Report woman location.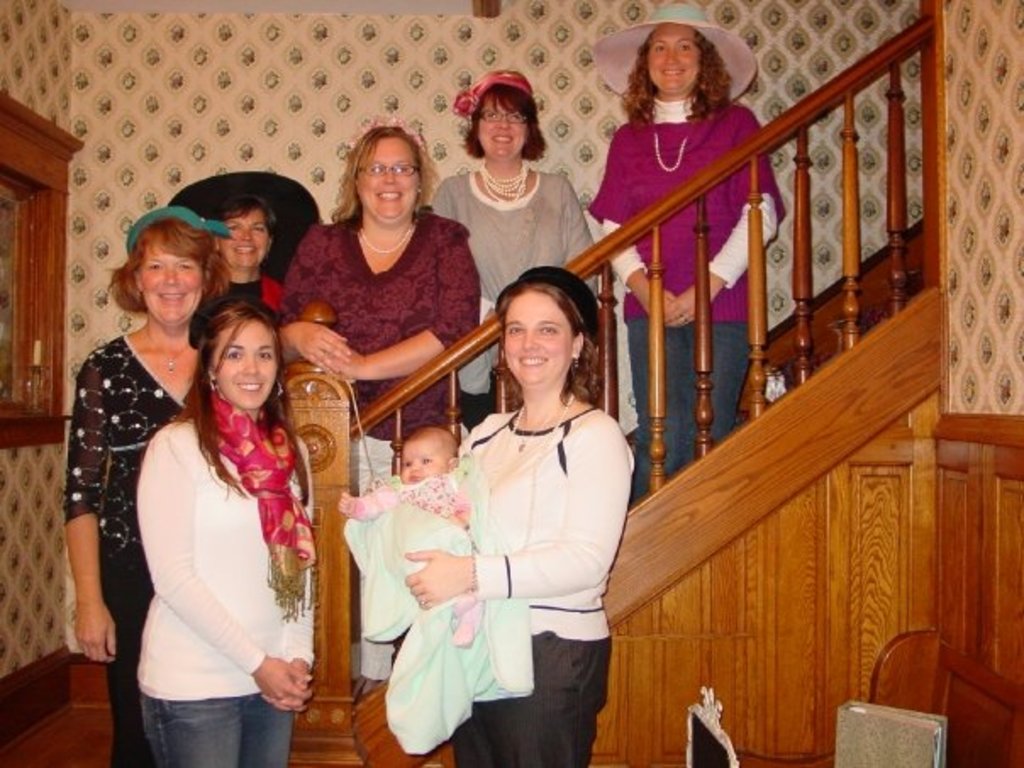
Report: pyautogui.locateOnScreen(275, 114, 485, 475).
